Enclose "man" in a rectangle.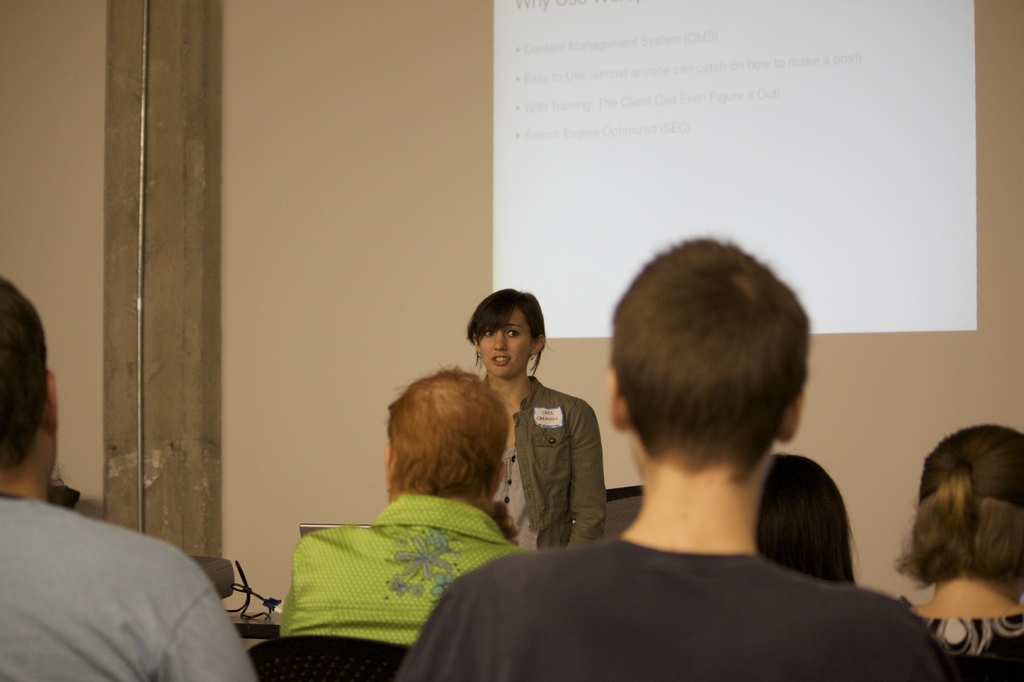
region(390, 229, 950, 681).
